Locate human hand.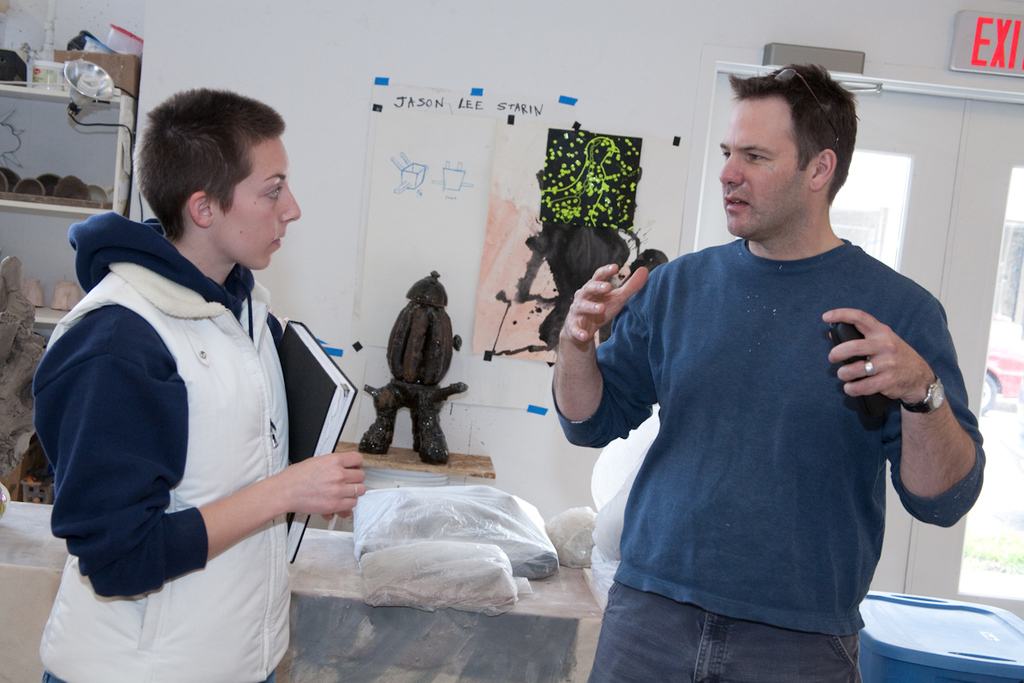
Bounding box: BBox(828, 308, 952, 429).
